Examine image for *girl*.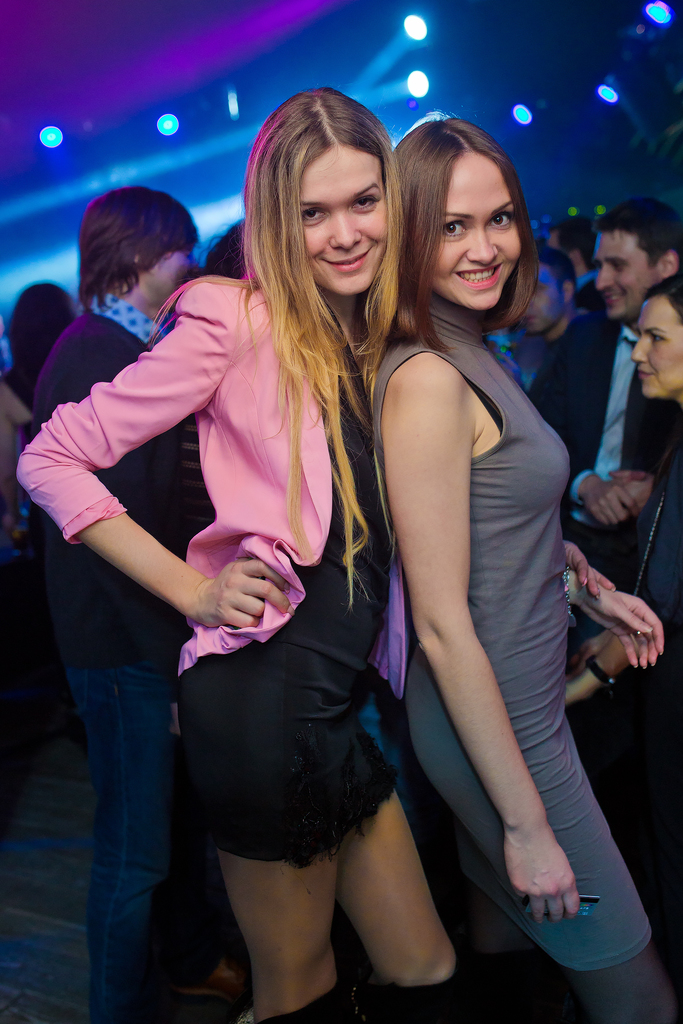
Examination result: 7, 79, 466, 1023.
